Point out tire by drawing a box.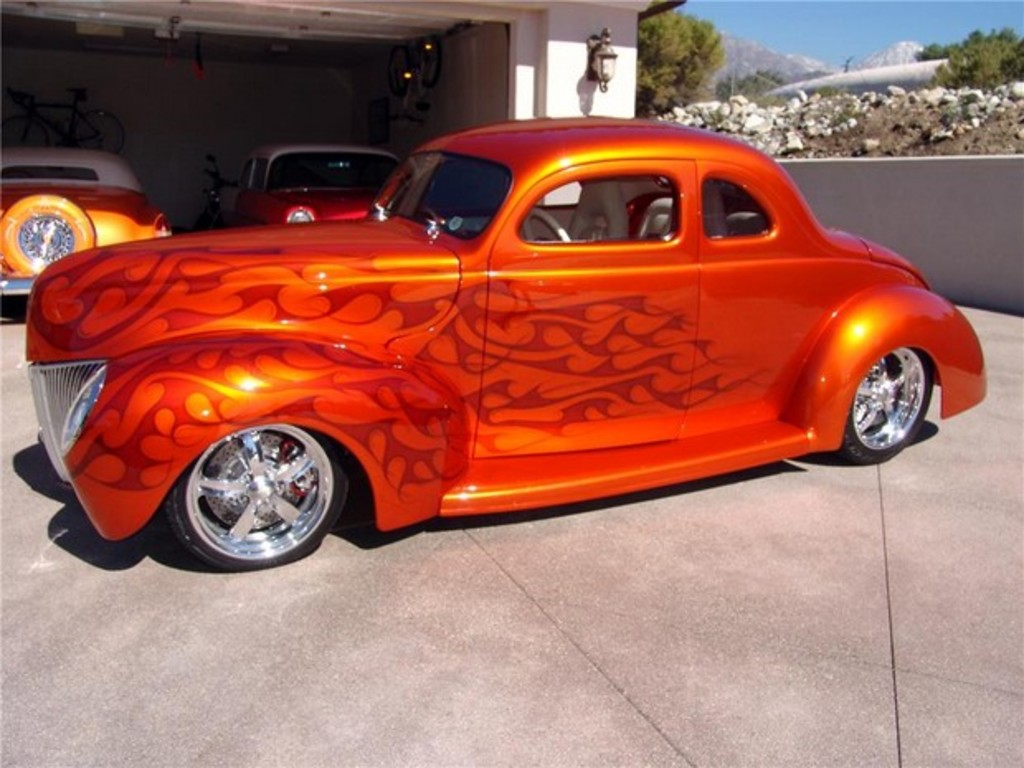
(left=173, top=426, right=350, bottom=573).
